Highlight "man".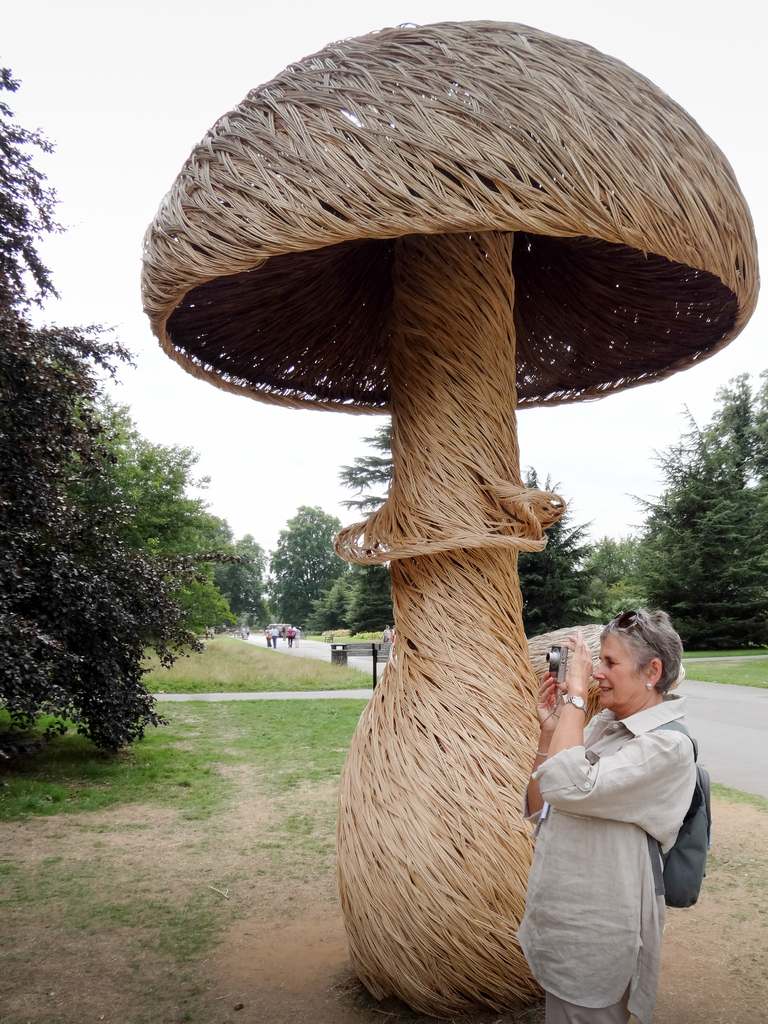
Highlighted region: detection(292, 627, 301, 646).
